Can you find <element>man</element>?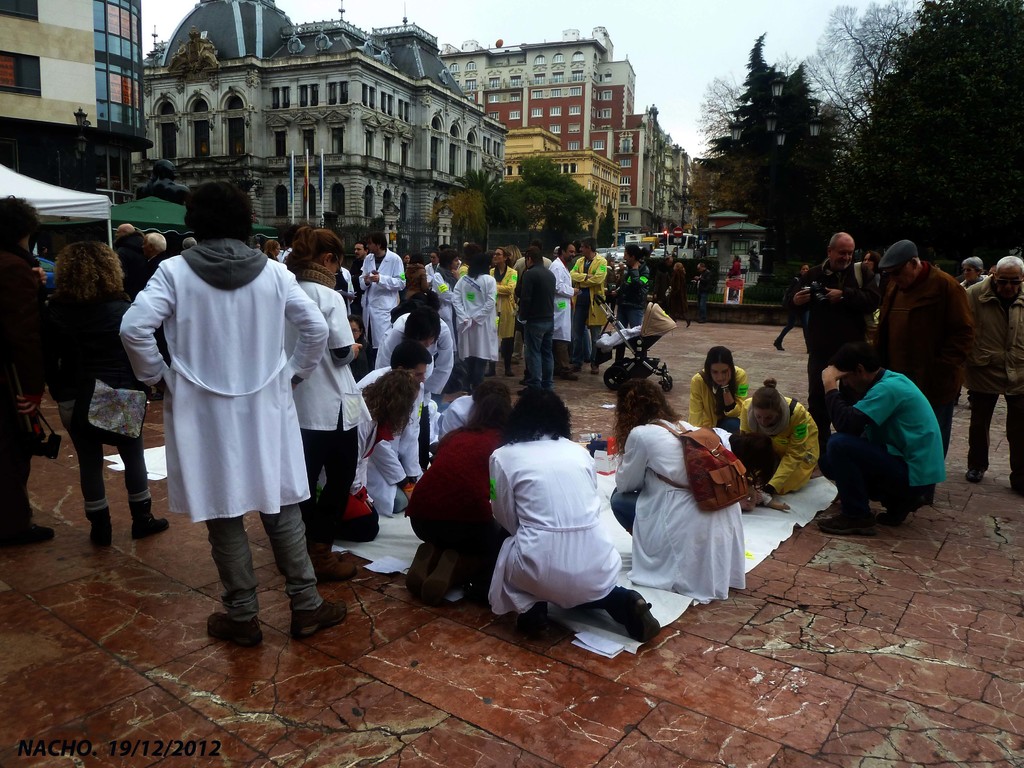
Yes, bounding box: BBox(568, 237, 607, 363).
